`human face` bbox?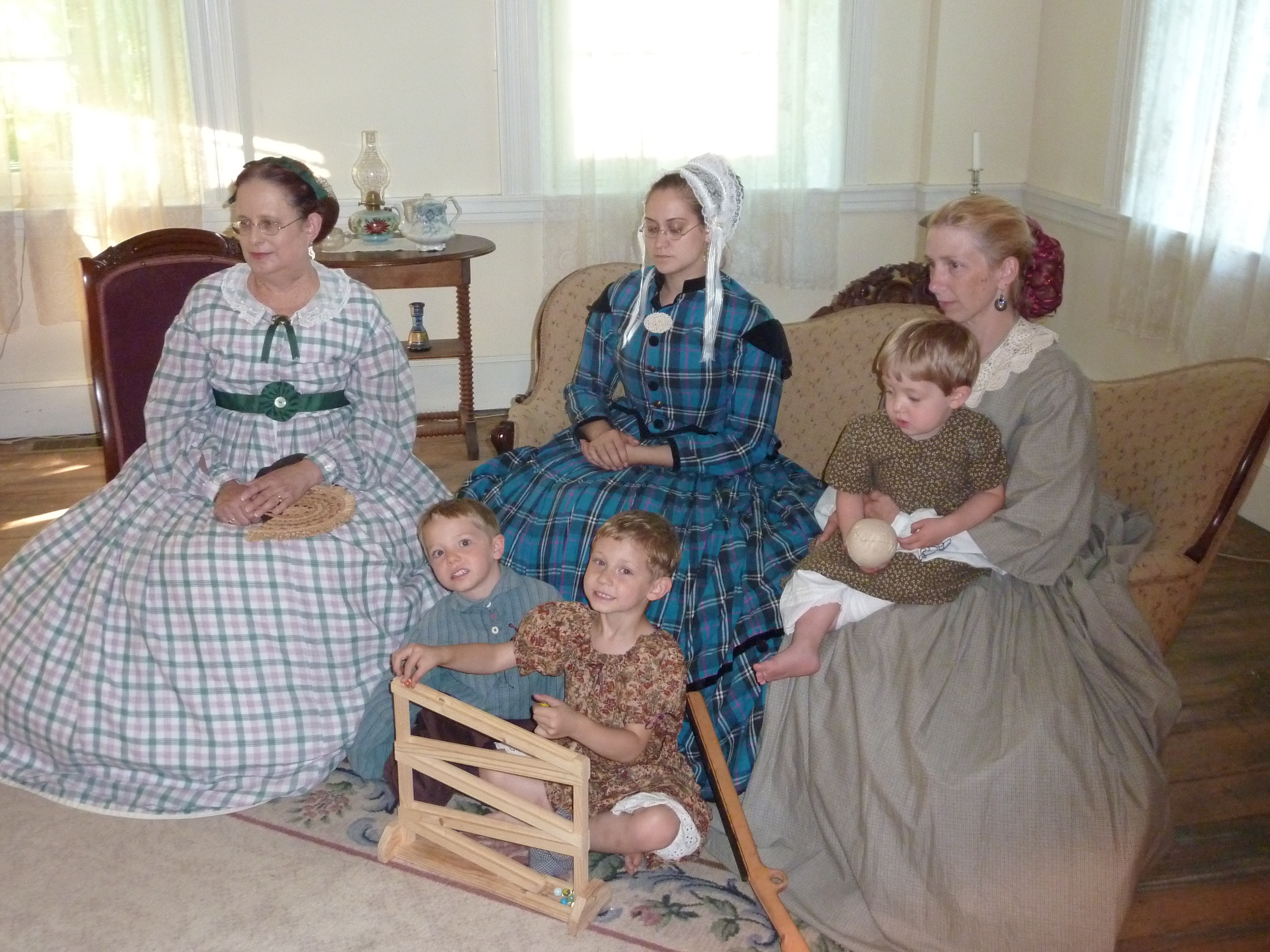
locate(149, 181, 171, 206)
